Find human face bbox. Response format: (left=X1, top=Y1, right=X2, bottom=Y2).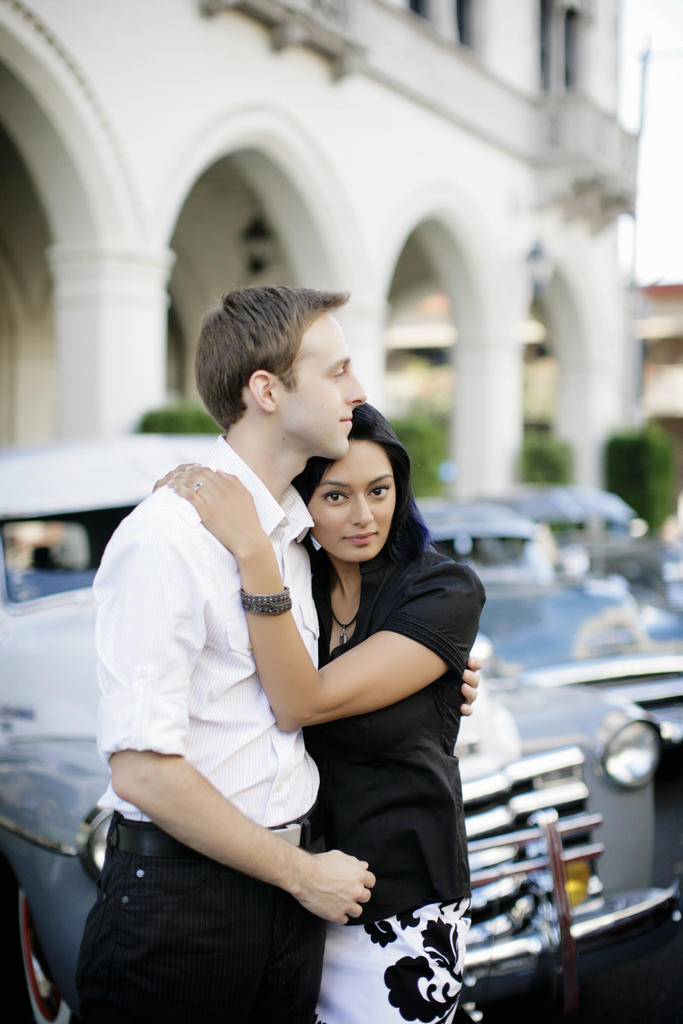
(left=306, top=440, right=395, bottom=560).
